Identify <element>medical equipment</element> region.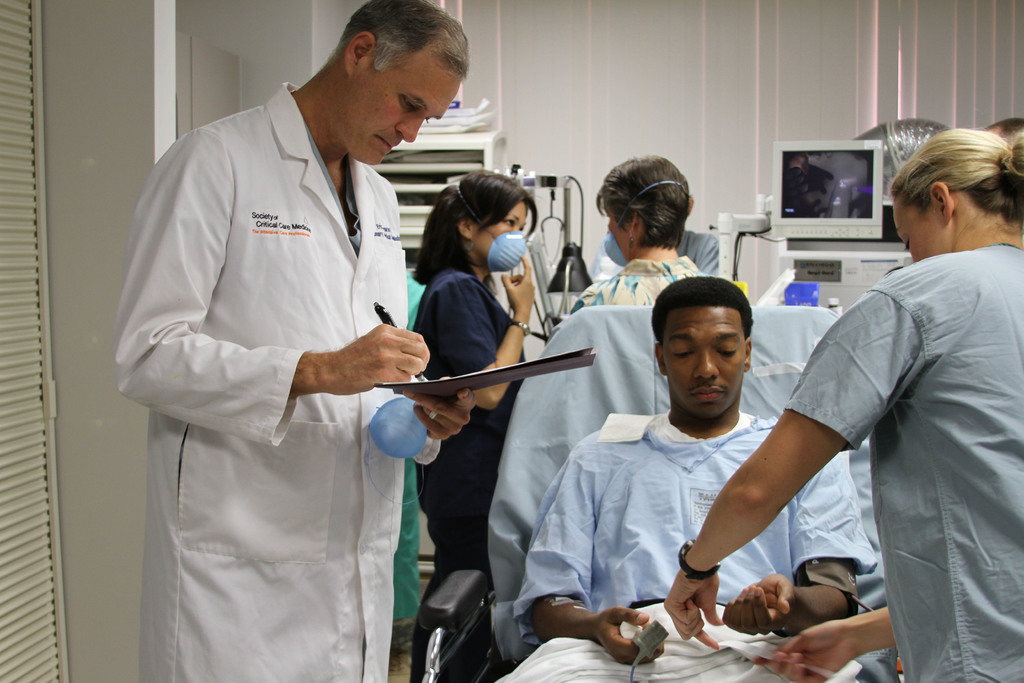
Region: [424, 117, 905, 682].
